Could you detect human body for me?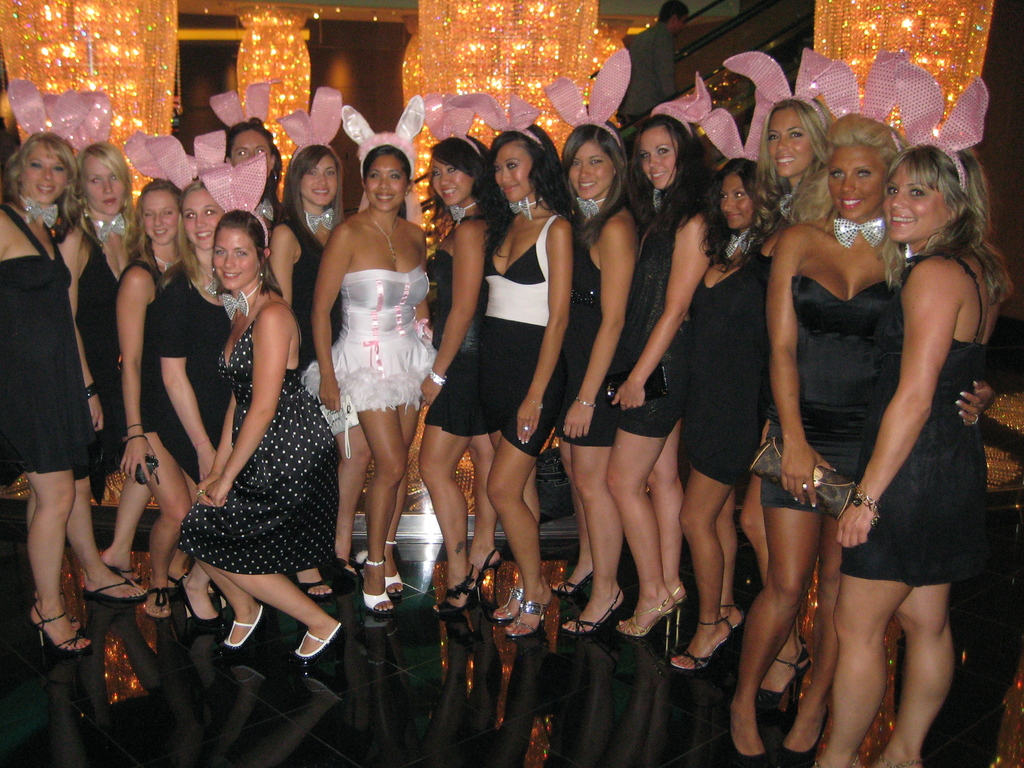
Detection result: bbox=(740, 94, 836, 714).
